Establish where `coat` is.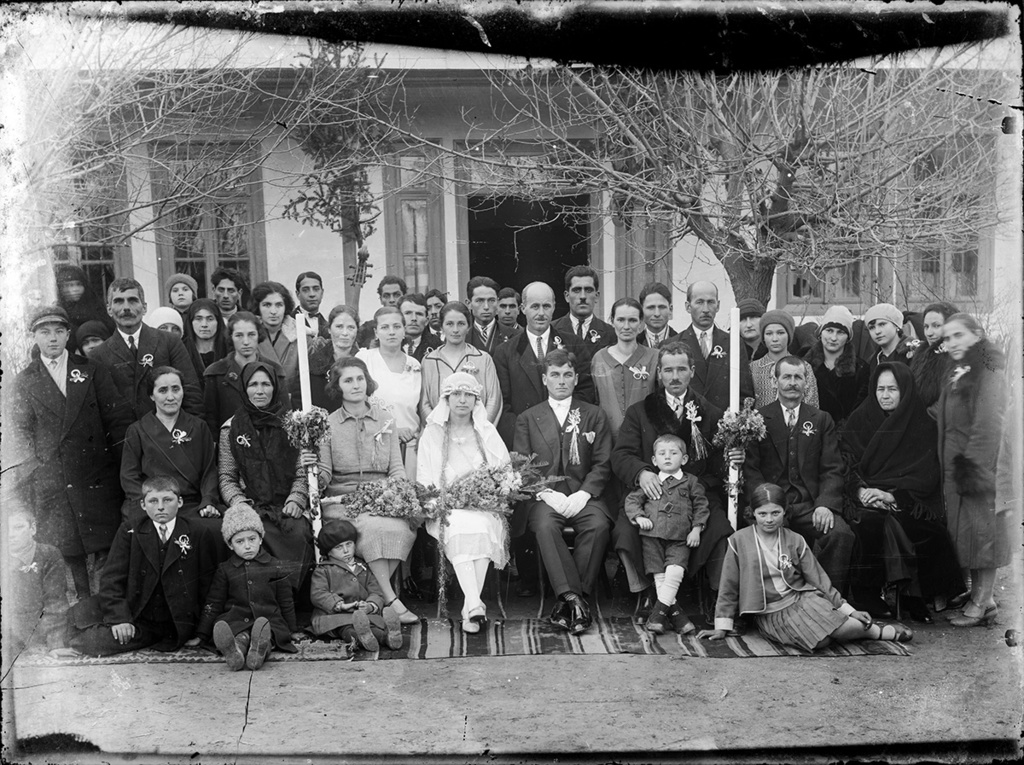
Established at bbox=[677, 320, 750, 436].
